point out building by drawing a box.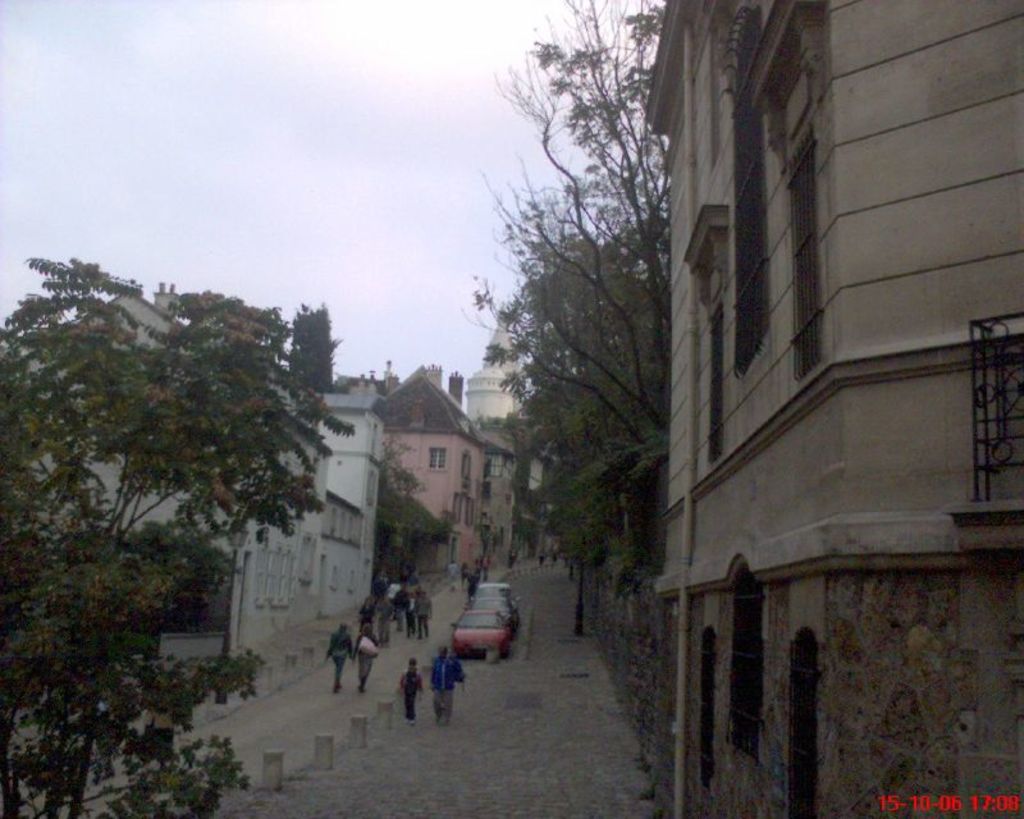
bbox=(572, 0, 1023, 818).
